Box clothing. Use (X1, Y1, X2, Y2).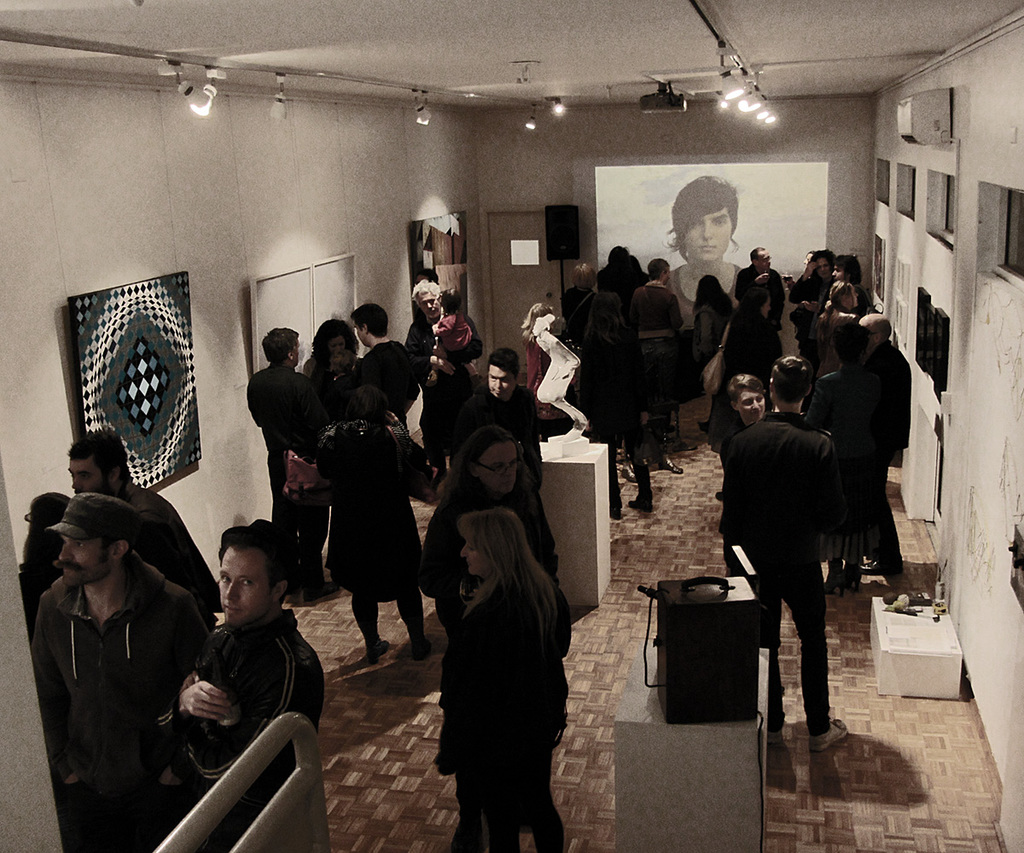
(121, 479, 222, 616).
